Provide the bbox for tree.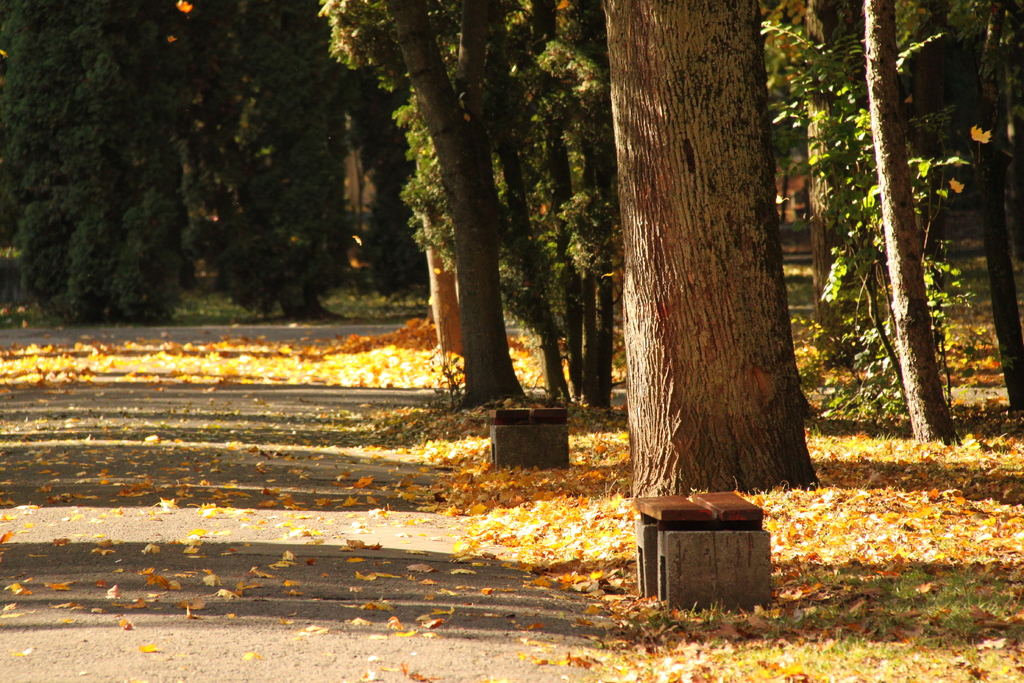
[540,0,632,415].
